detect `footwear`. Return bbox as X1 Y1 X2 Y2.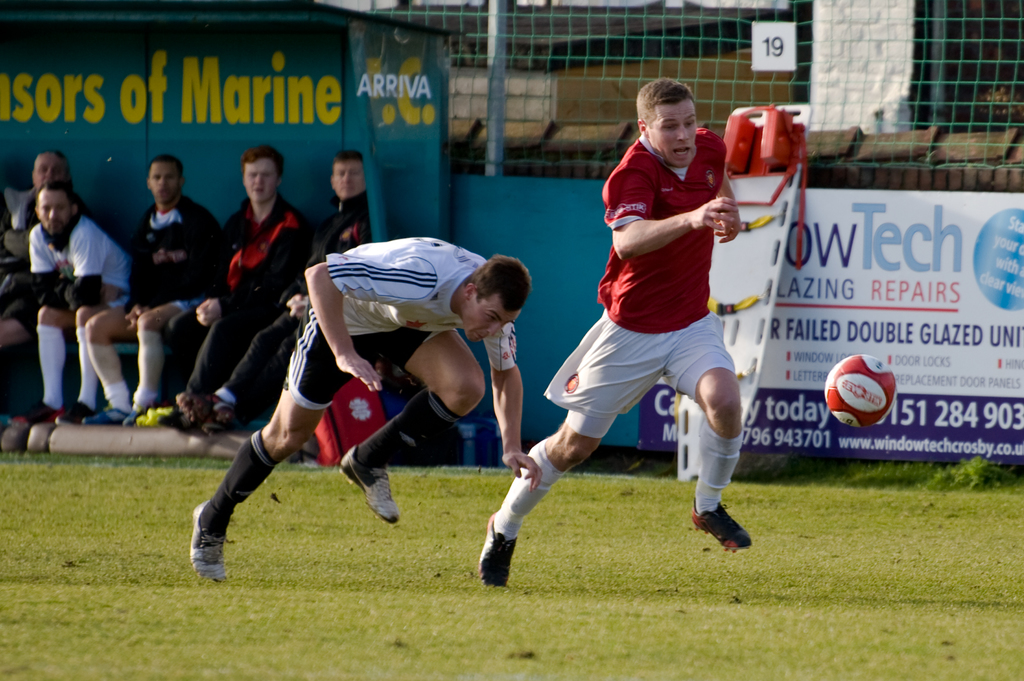
694 500 759 557.
